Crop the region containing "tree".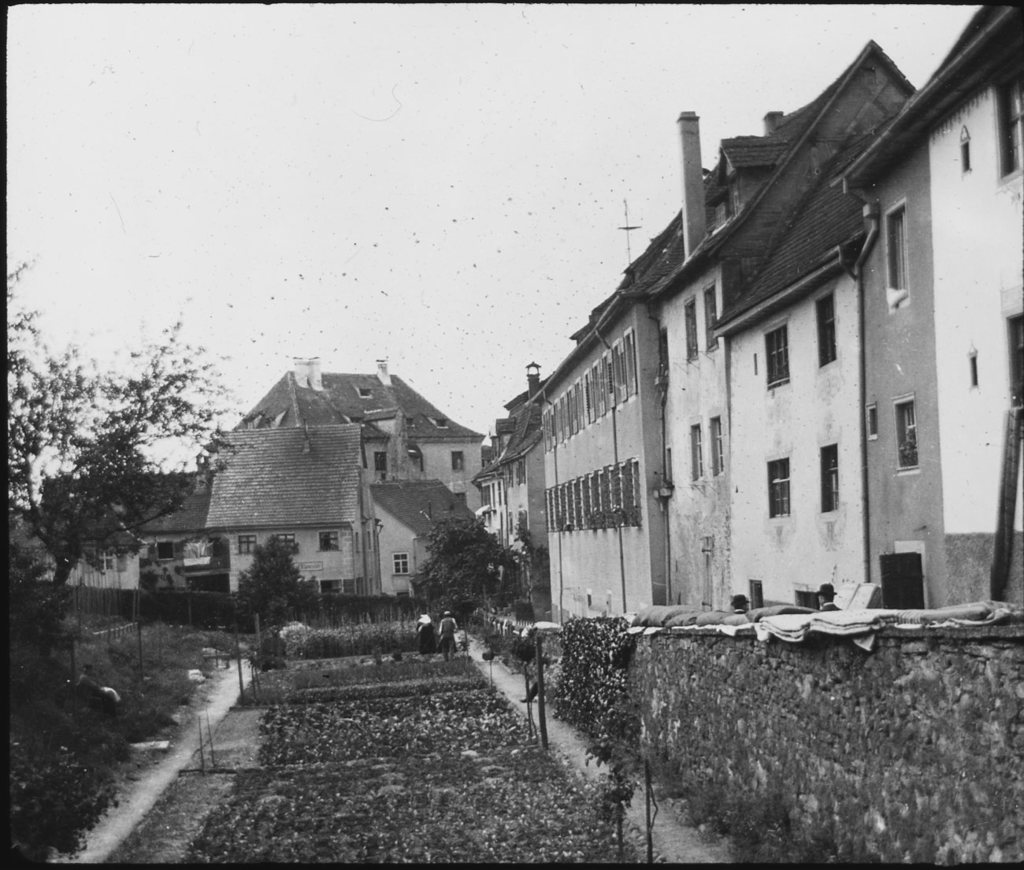
Crop region: x1=37 y1=307 x2=188 y2=585.
